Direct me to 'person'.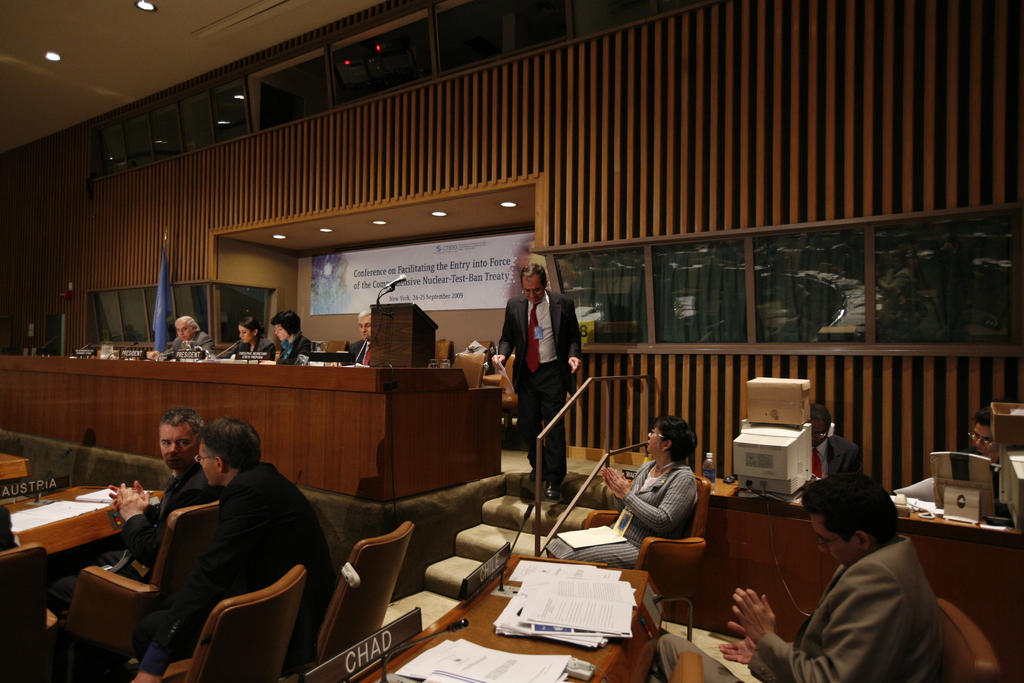
Direction: detection(710, 470, 935, 682).
